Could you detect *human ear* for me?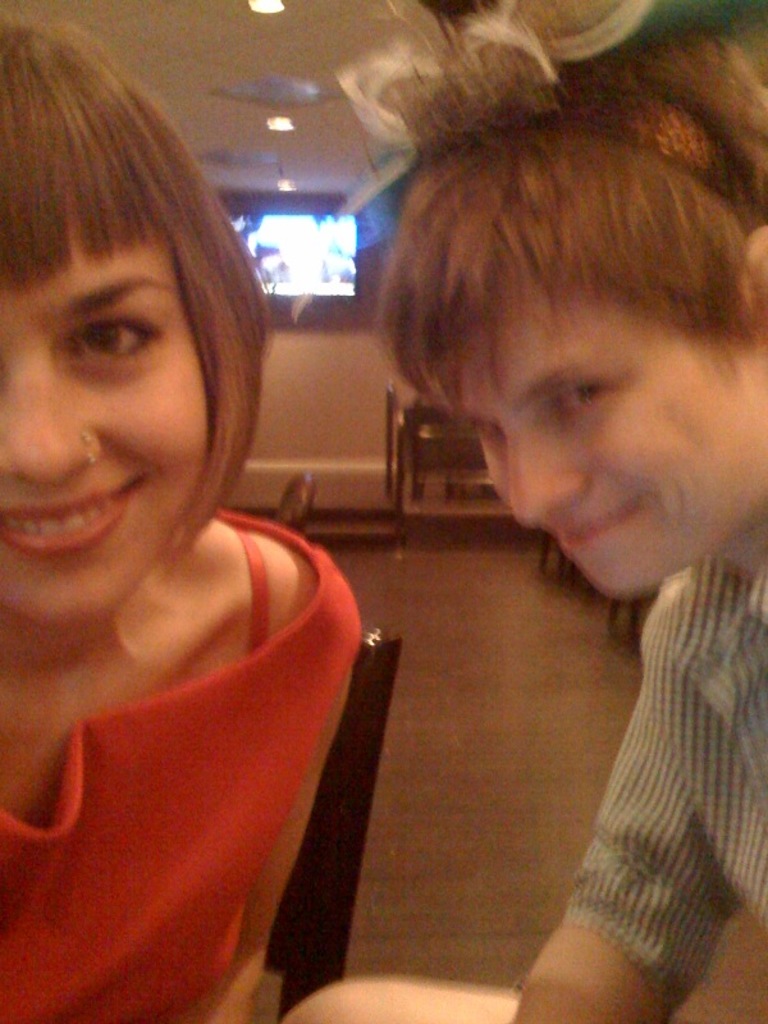
Detection result: pyautogui.locateOnScreen(741, 233, 767, 306).
